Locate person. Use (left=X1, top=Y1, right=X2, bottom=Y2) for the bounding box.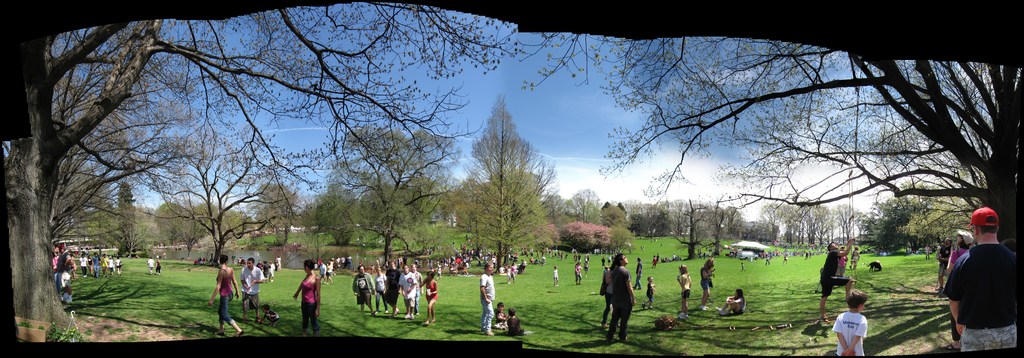
(left=642, top=274, right=658, bottom=307).
